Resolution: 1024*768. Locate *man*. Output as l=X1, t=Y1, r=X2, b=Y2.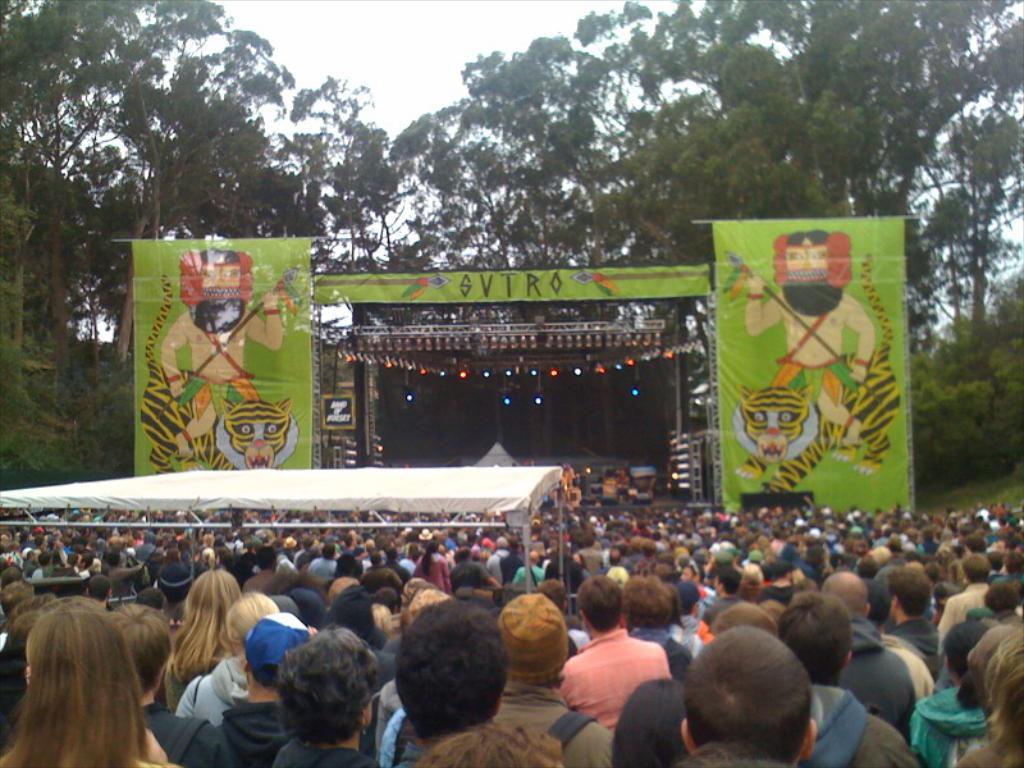
l=513, t=553, r=547, b=584.
